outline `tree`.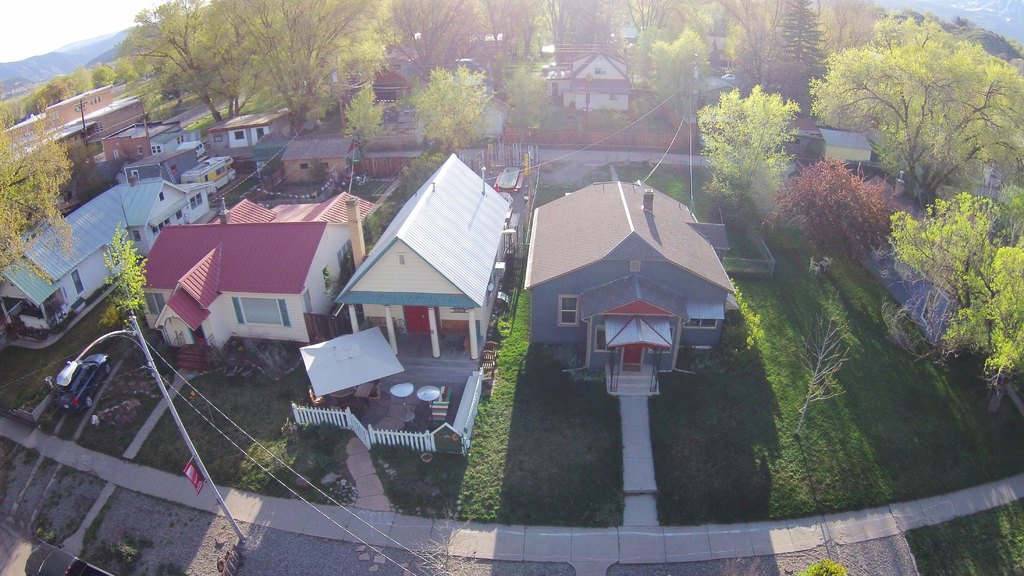
Outline: box(943, 239, 1023, 397).
